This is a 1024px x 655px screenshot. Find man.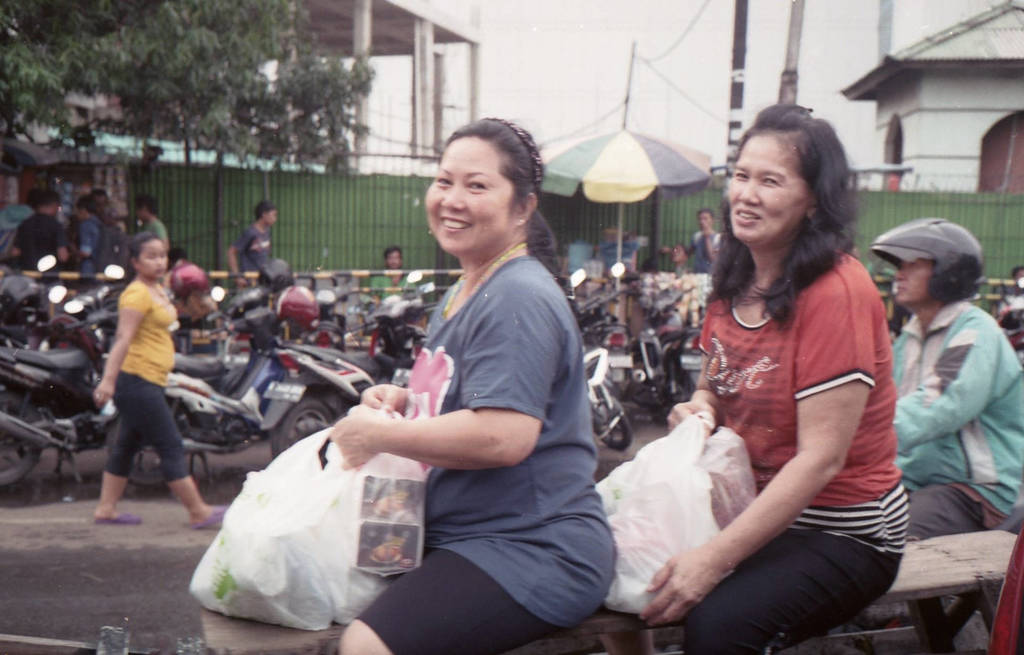
Bounding box: detection(76, 197, 125, 270).
